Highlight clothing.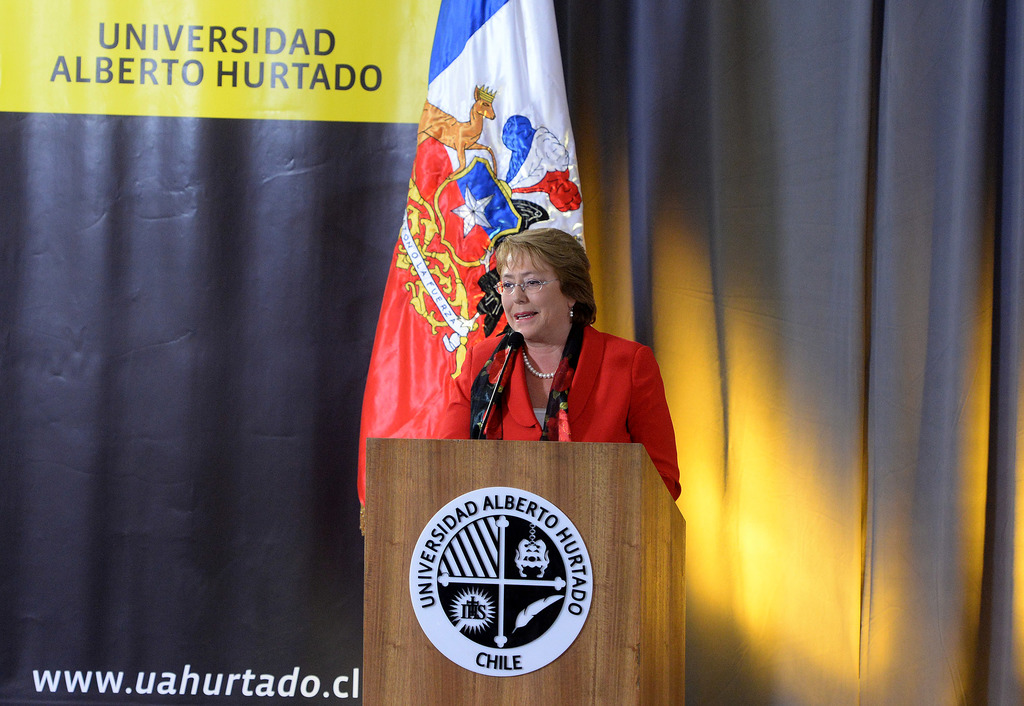
Highlighted region: crop(461, 314, 694, 511).
